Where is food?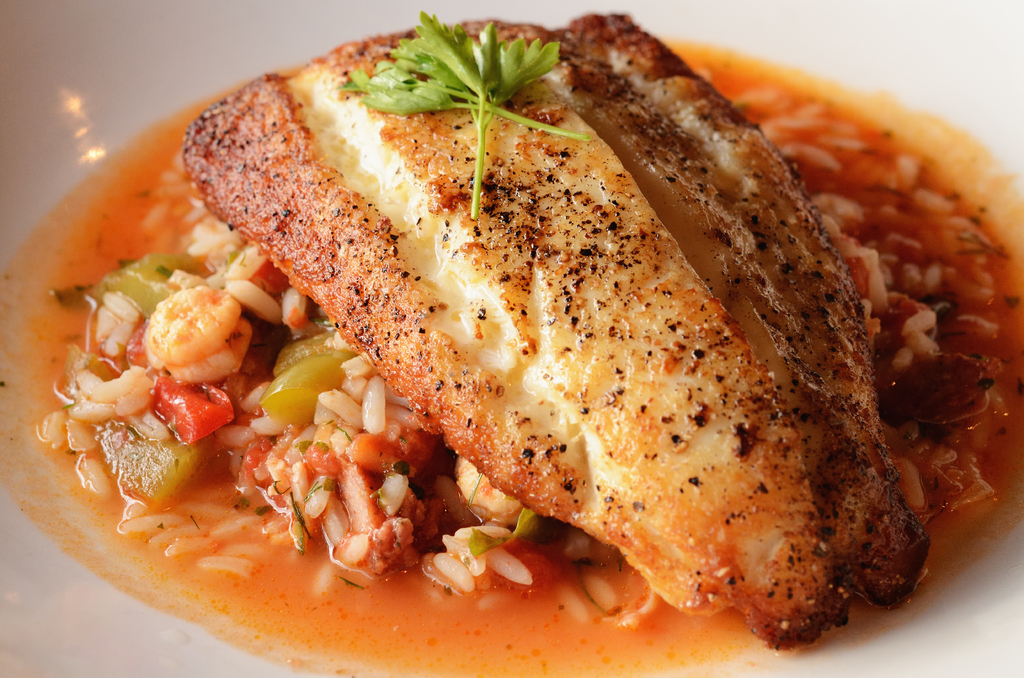
bbox=[180, 15, 937, 650].
